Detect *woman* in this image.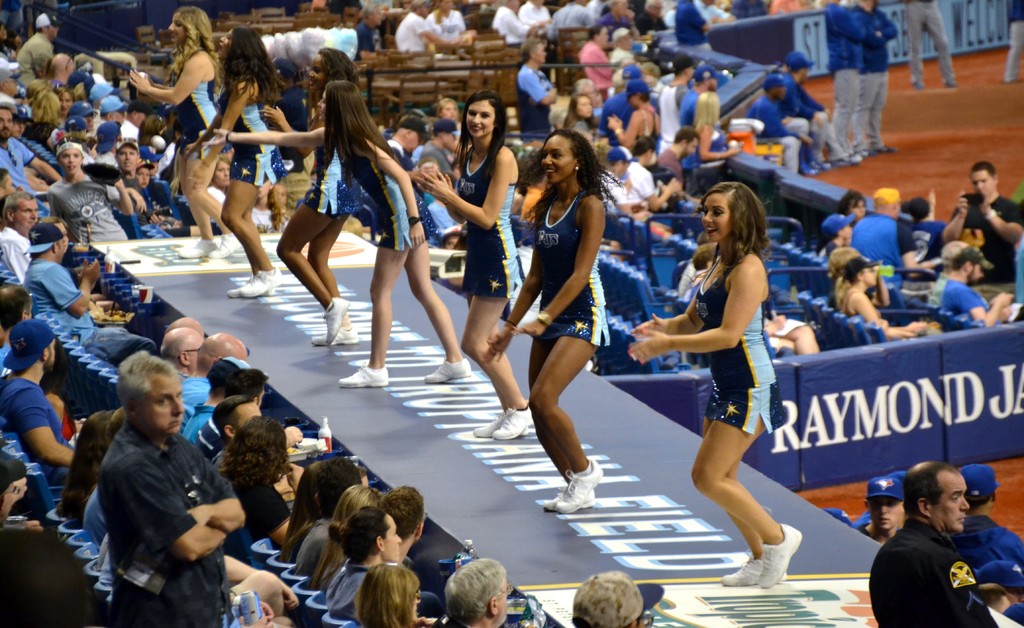
Detection: select_region(216, 78, 463, 387).
